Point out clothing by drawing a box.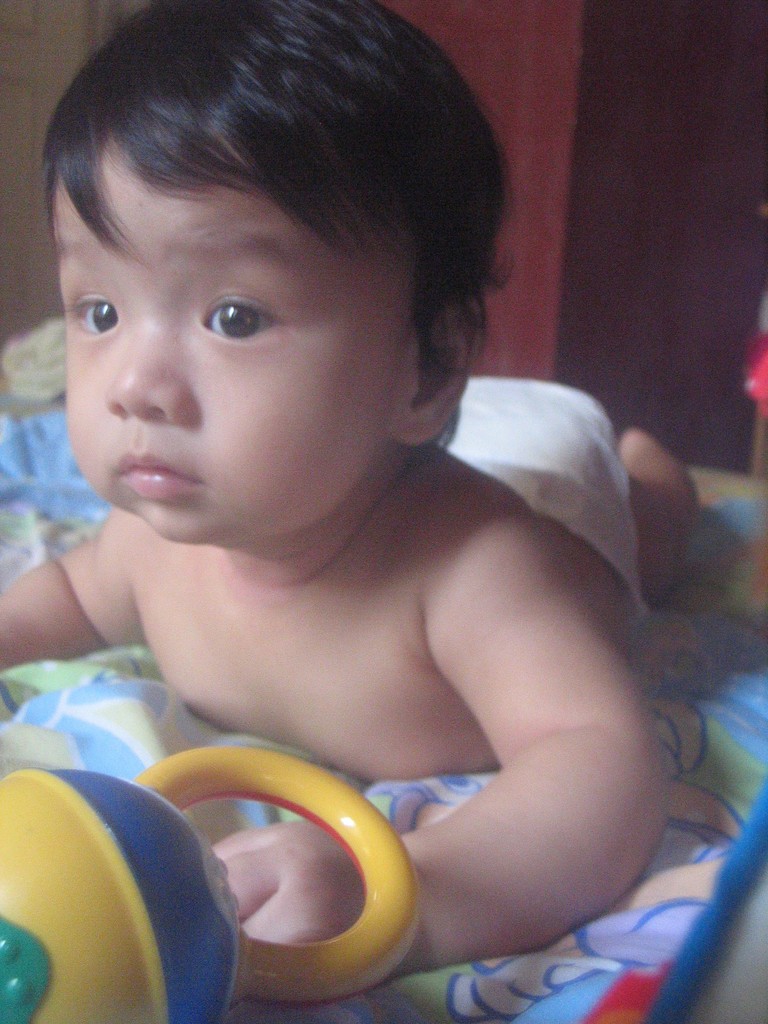
pyautogui.locateOnScreen(428, 374, 644, 605).
